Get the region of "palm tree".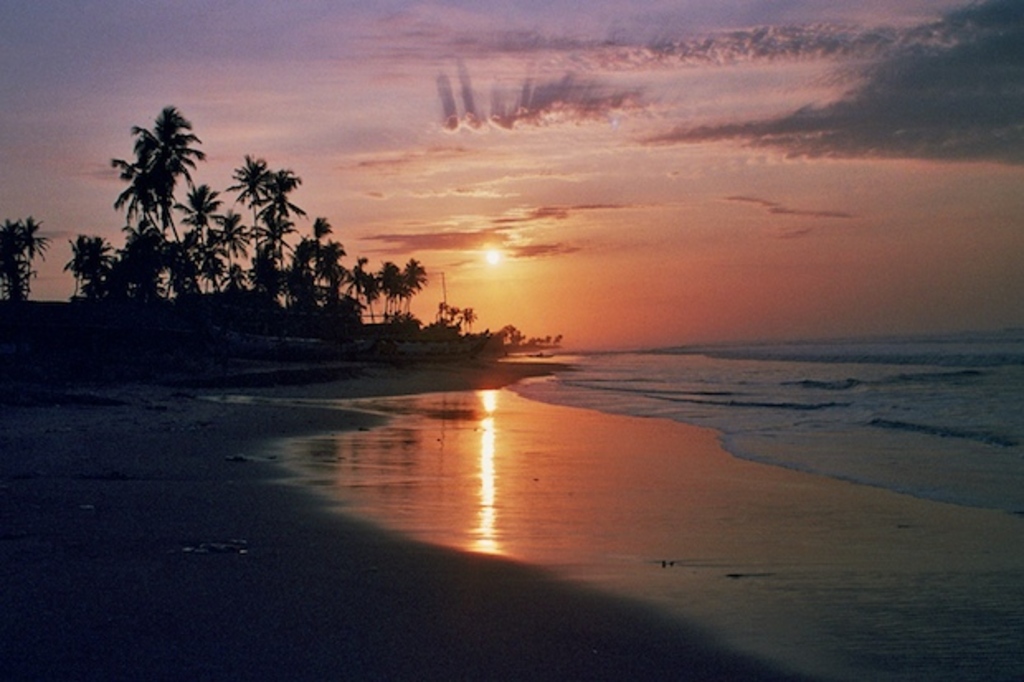
132/122/205/314.
